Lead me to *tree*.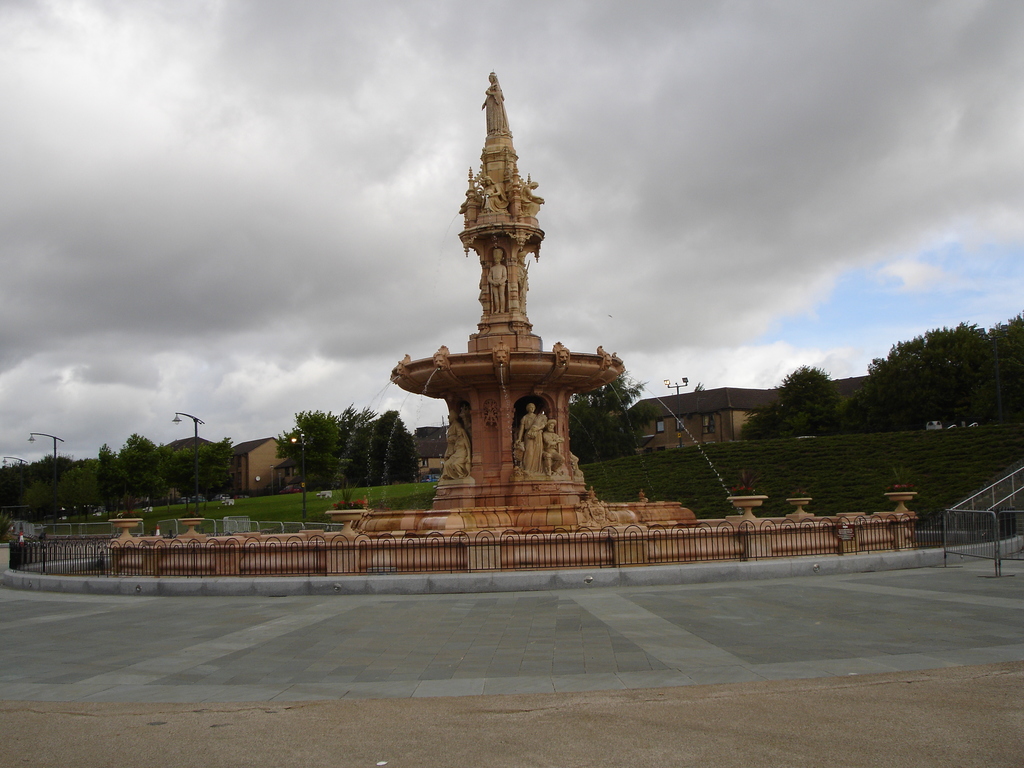
Lead to [563,369,665,466].
